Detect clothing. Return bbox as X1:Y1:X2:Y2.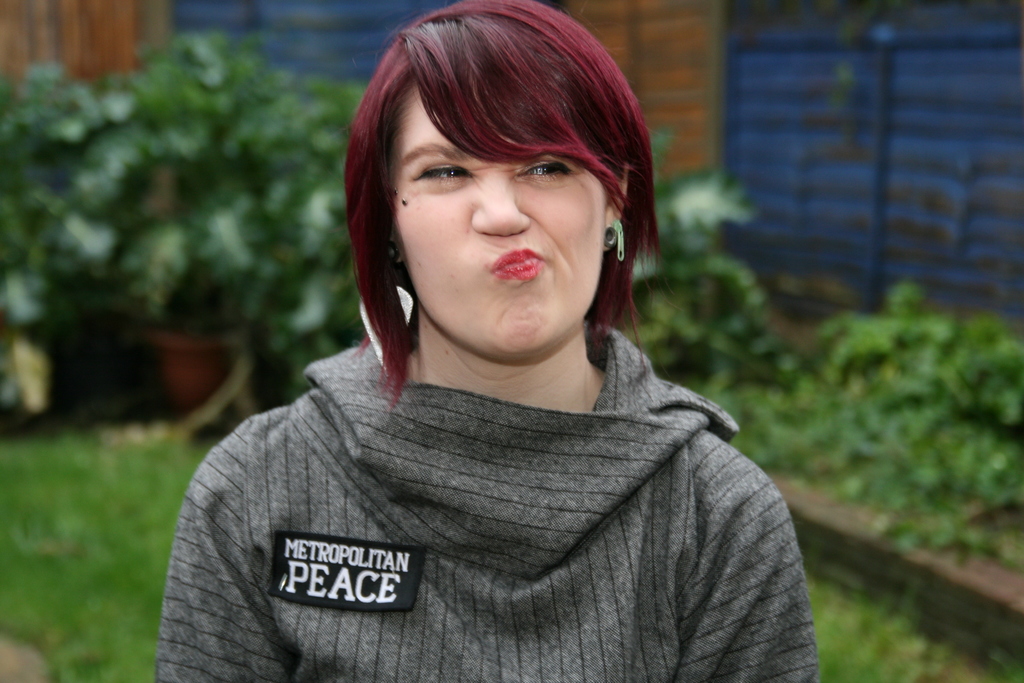
145:318:823:682.
